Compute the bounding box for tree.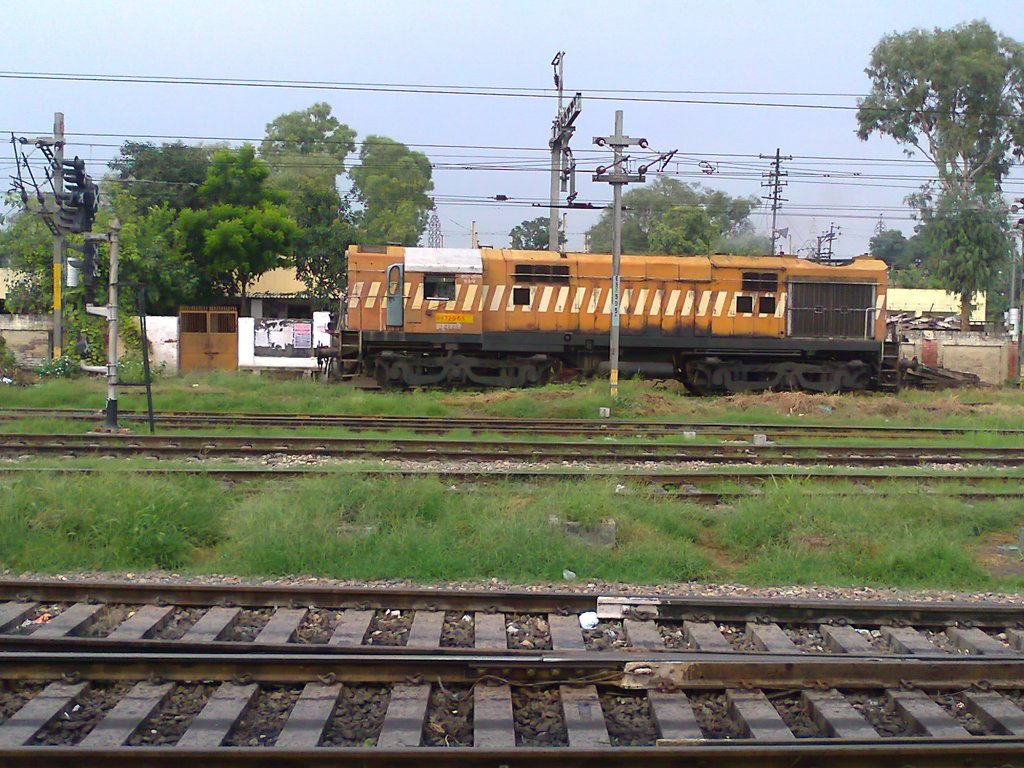
select_region(345, 133, 443, 239).
